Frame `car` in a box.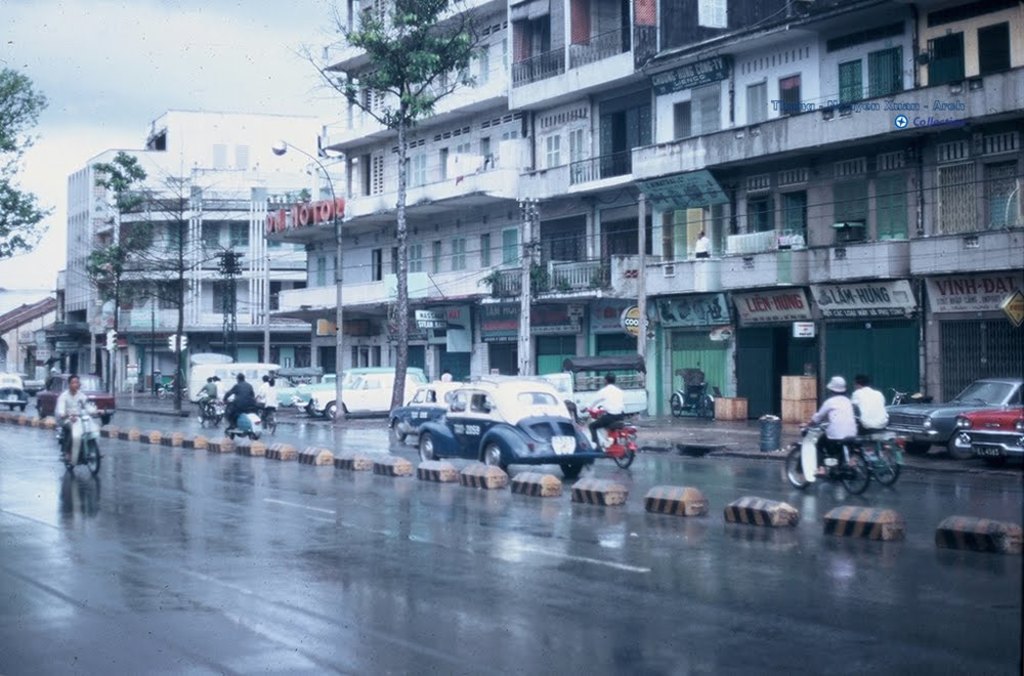
[left=22, top=372, right=44, bottom=390].
